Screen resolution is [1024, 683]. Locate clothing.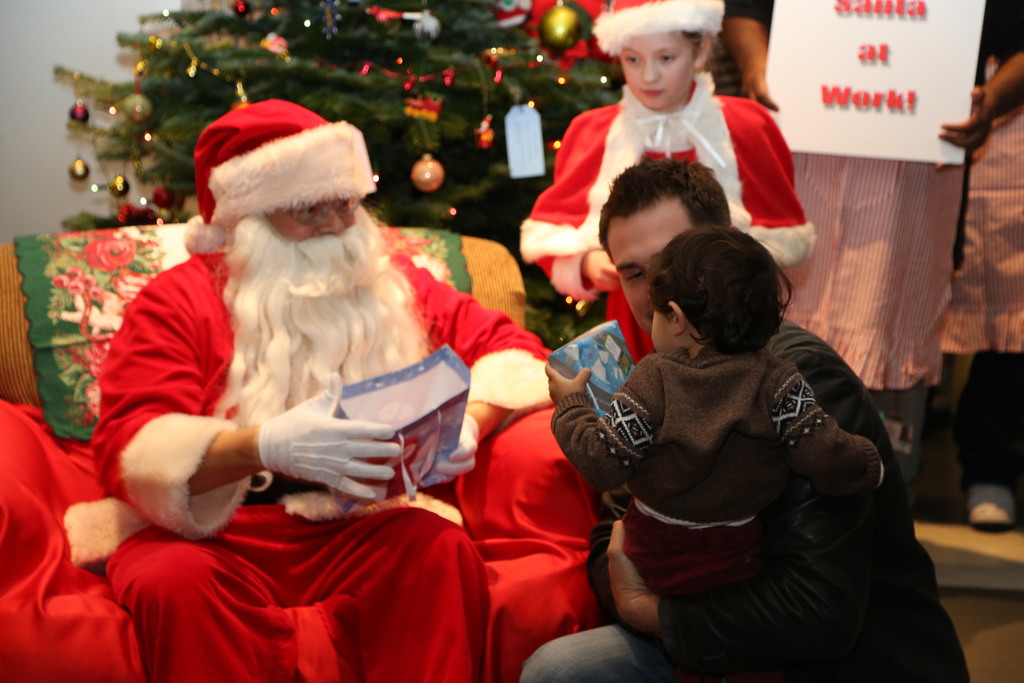
l=513, t=293, r=982, b=682.
